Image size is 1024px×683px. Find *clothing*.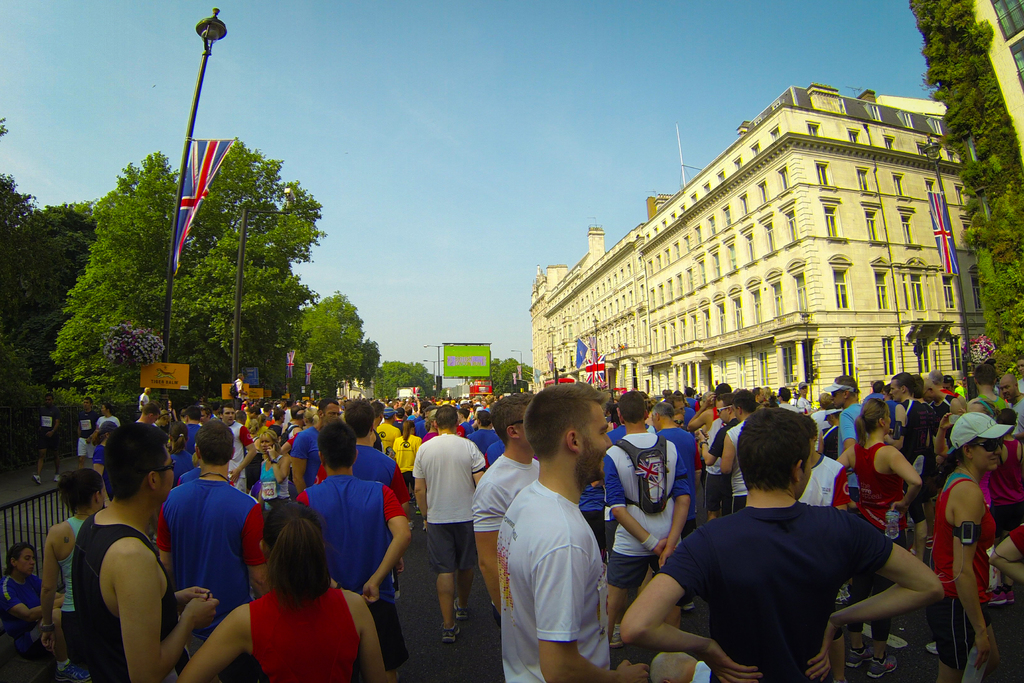
[x1=702, y1=411, x2=746, y2=498].
